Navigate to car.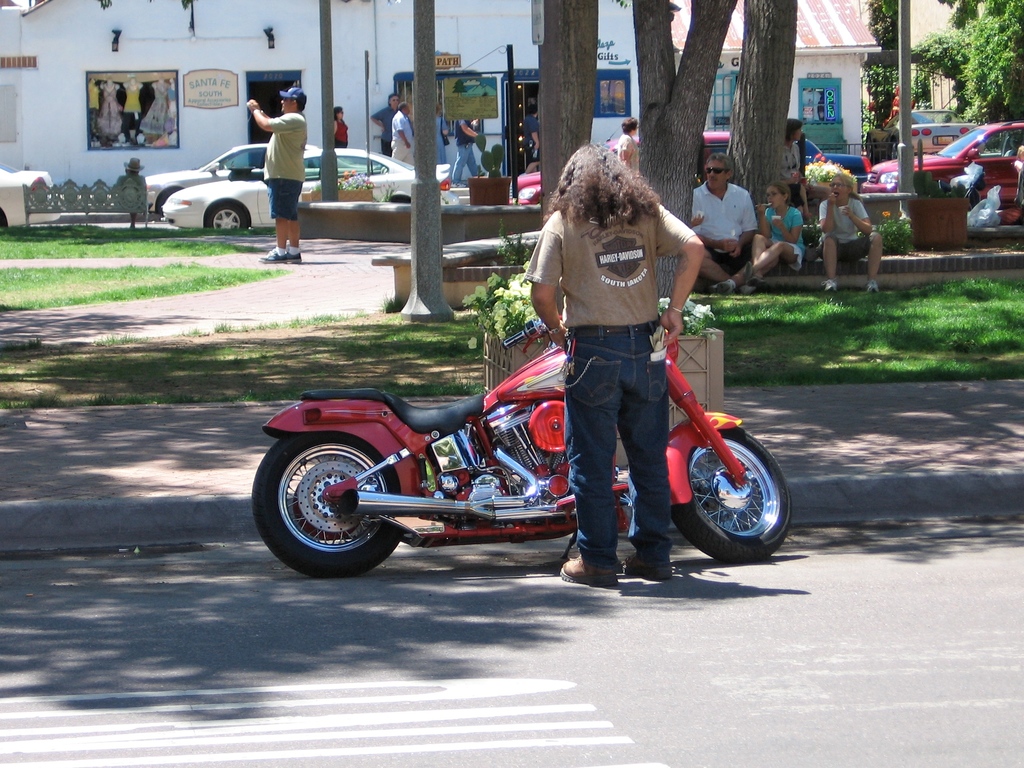
Navigation target: (828, 148, 883, 193).
